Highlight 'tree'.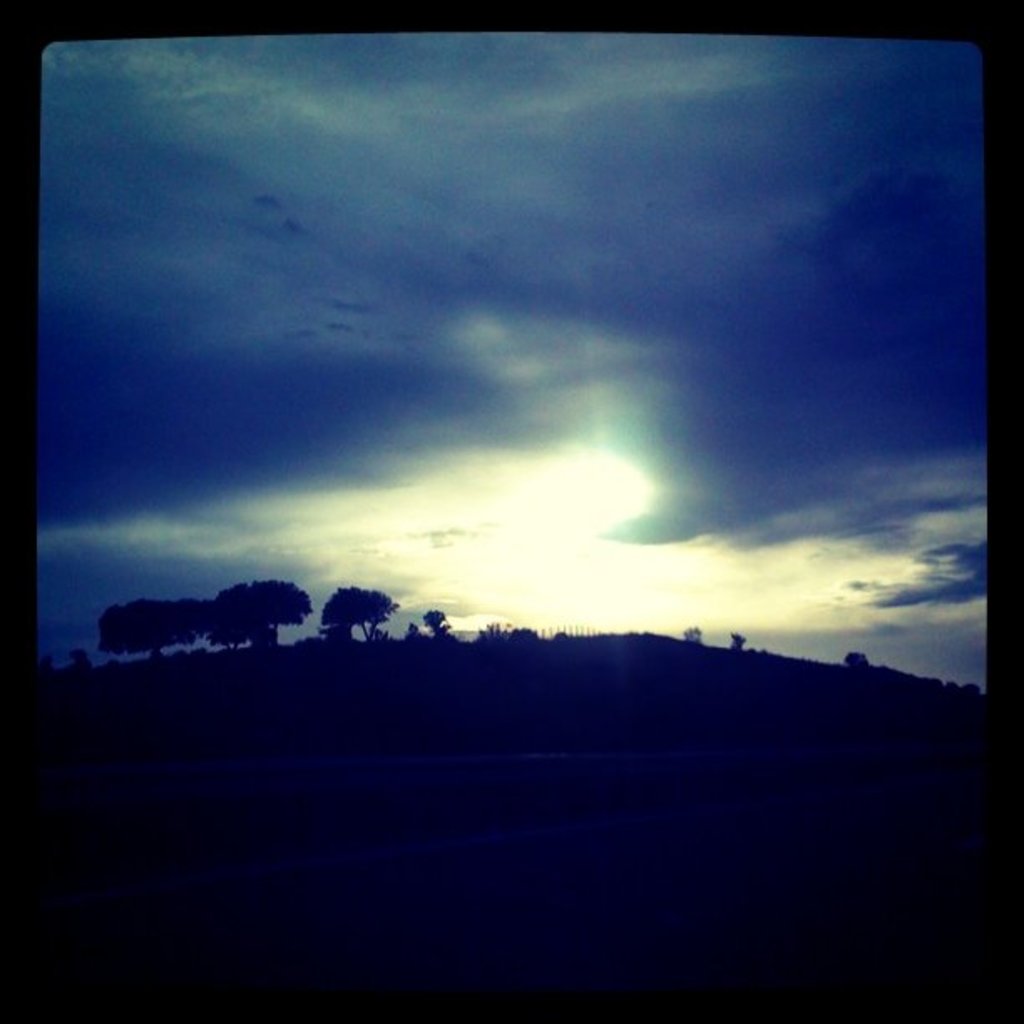
Highlighted region: {"left": 321, "top": 582, "right": 398, "bottom": 641}.
